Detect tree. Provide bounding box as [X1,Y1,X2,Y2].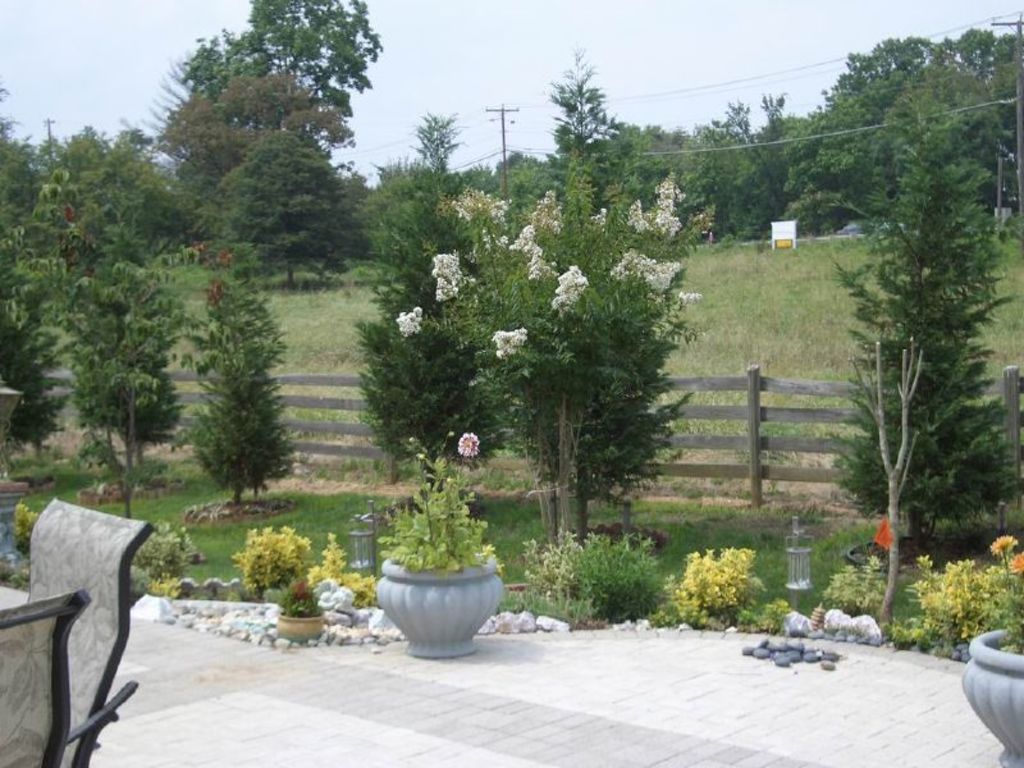
[801,40,1004,631].
